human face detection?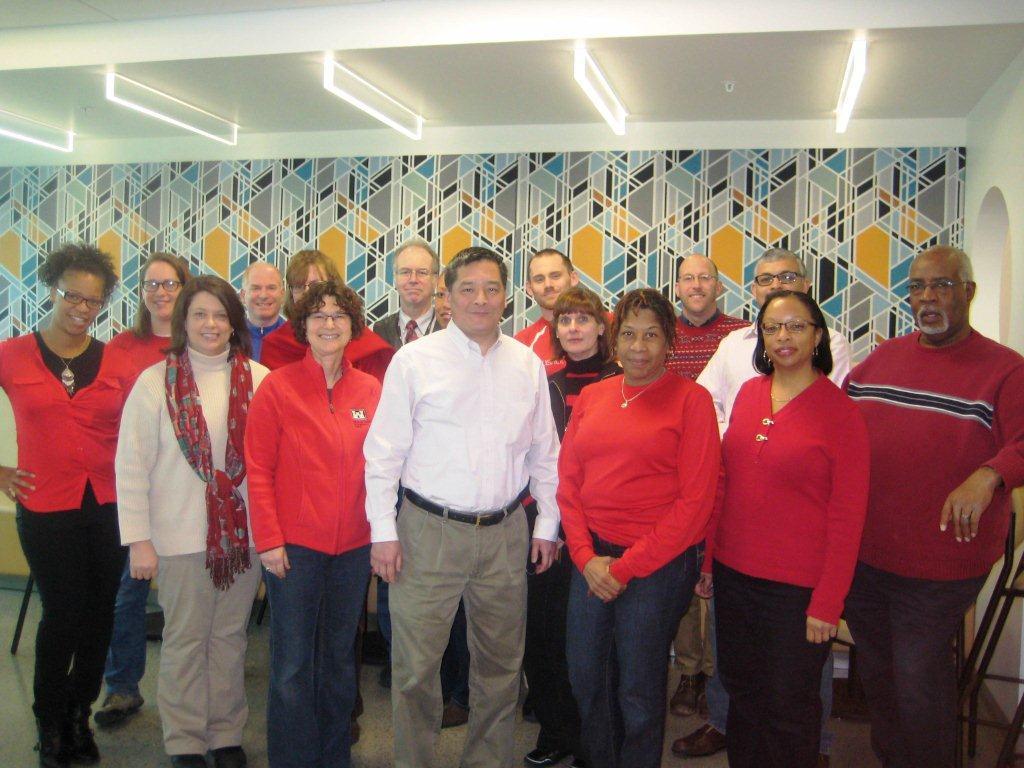
<region>392, 249, 433, 309</region>
